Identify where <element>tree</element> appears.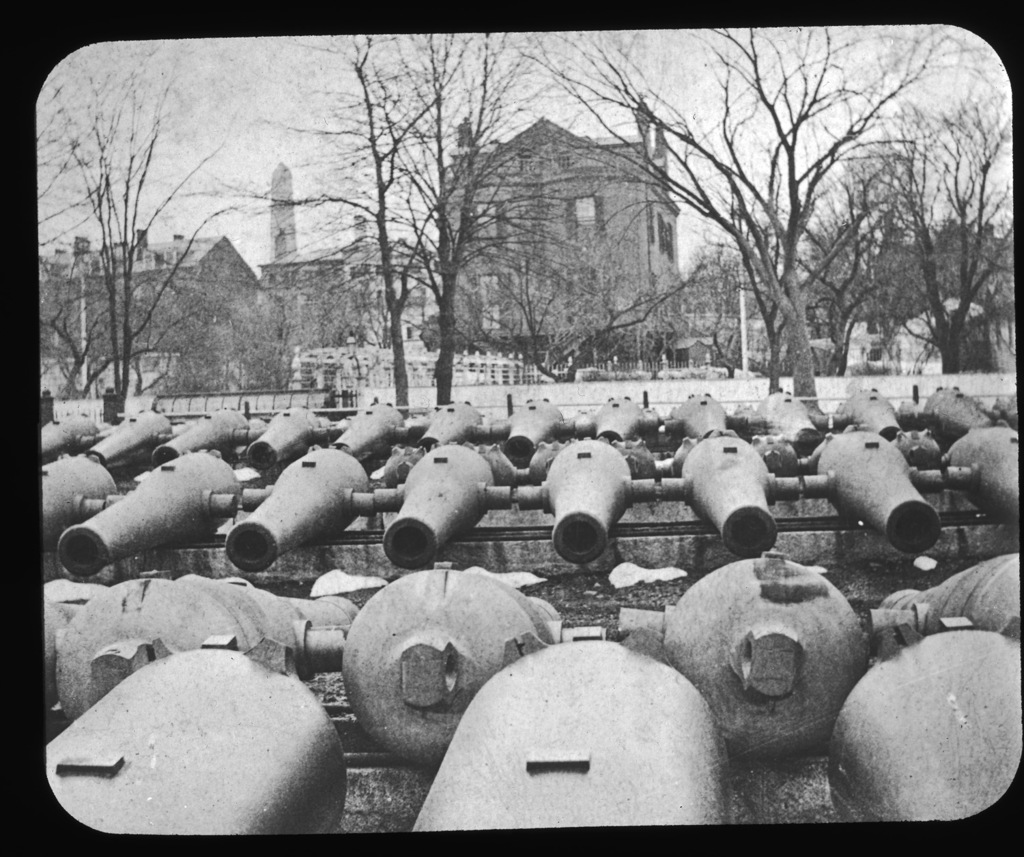
Appears at bbox=(208, 27, 448, 413).
